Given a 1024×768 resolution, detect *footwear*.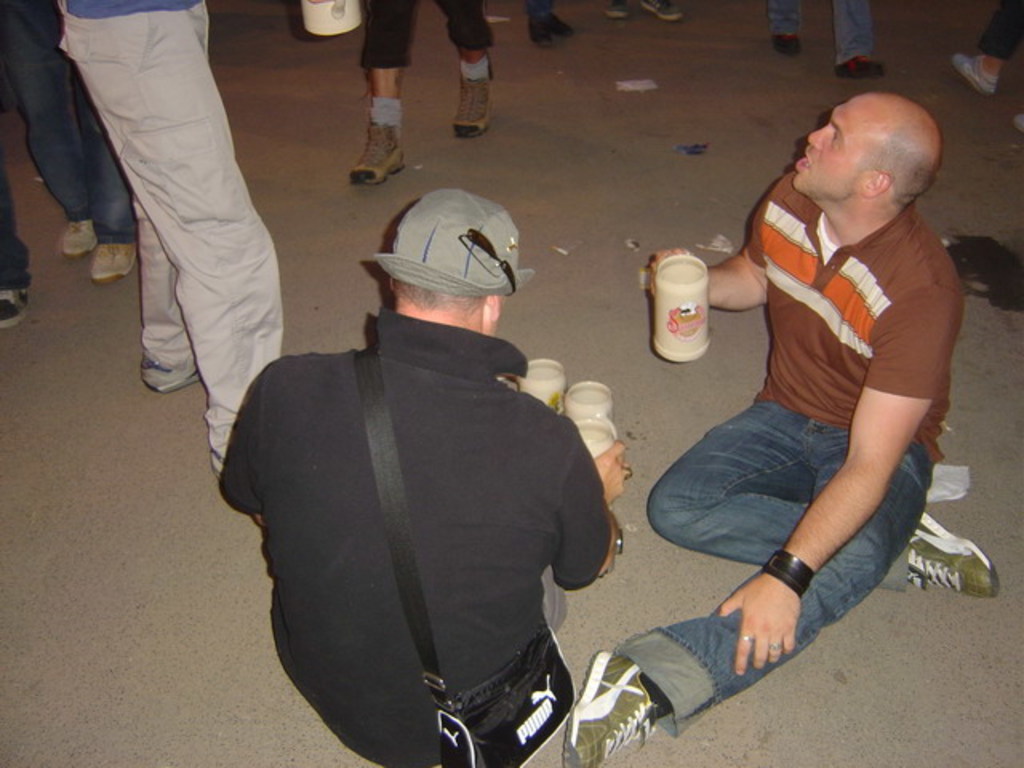
left=907, top=512, right=1003, bottom=595.
